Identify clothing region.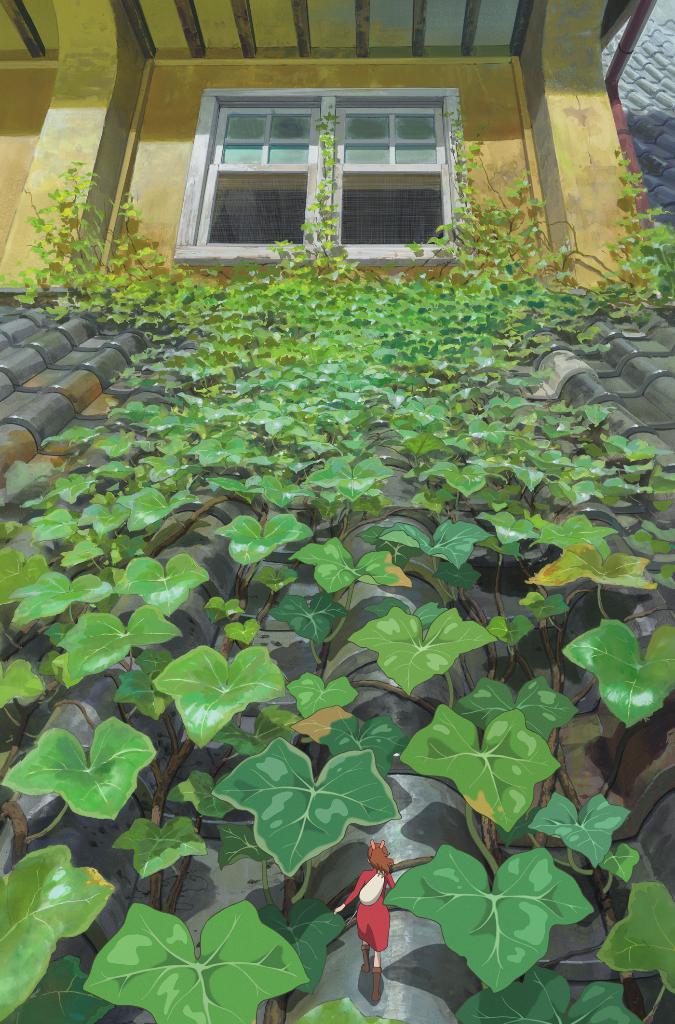
Region: (344, 867, 397, 948).
